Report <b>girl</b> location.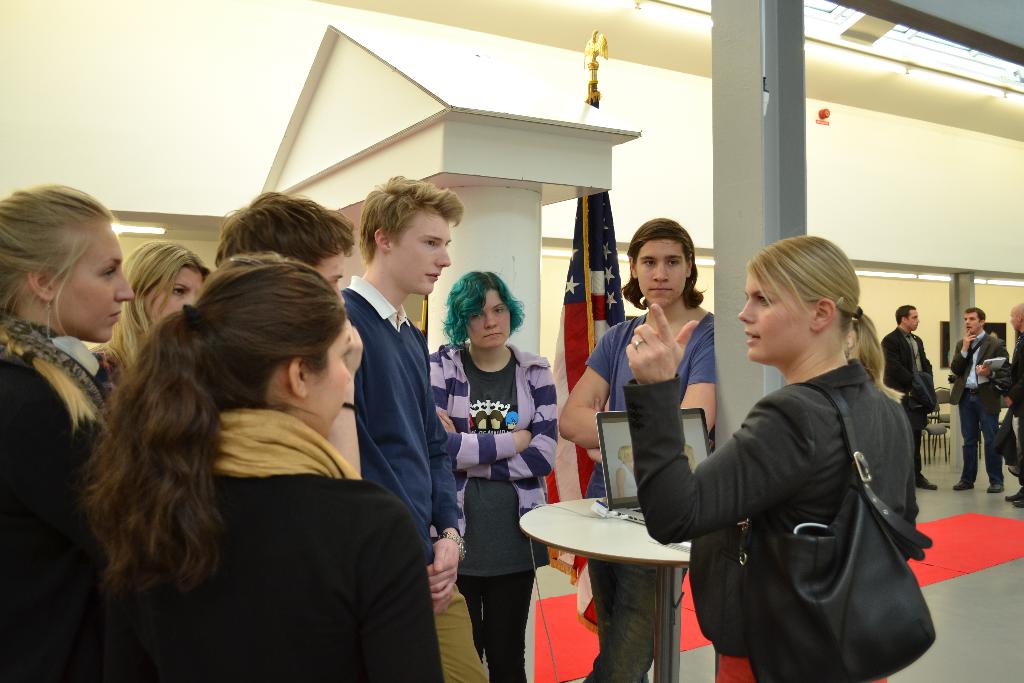
Report: box(625, 235, 919, 682).
